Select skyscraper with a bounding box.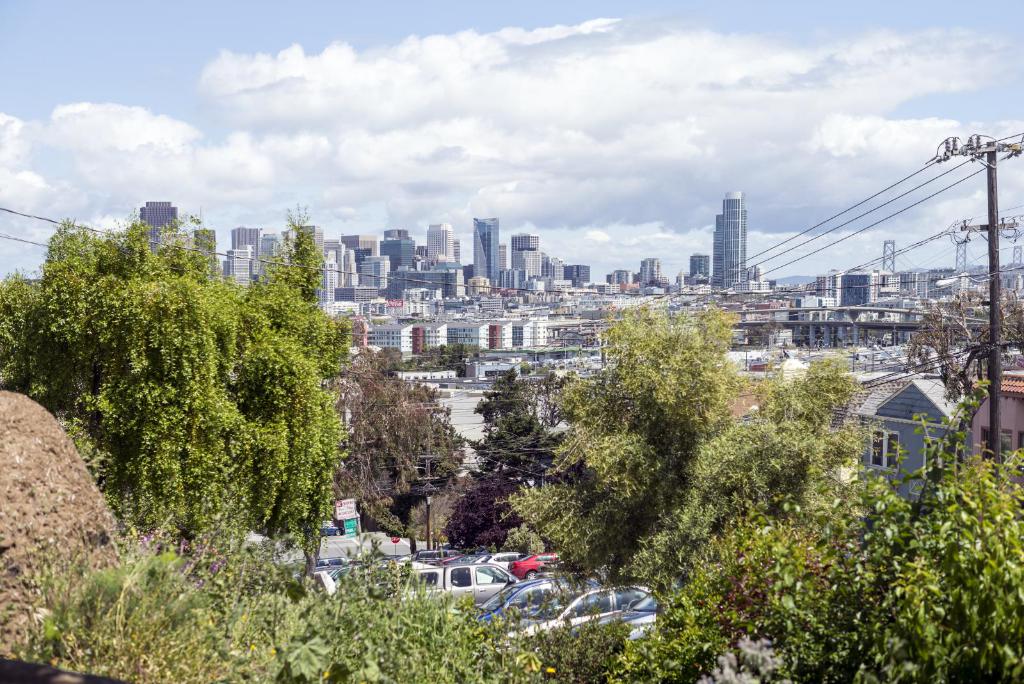
(707, 186, 747, 290).
